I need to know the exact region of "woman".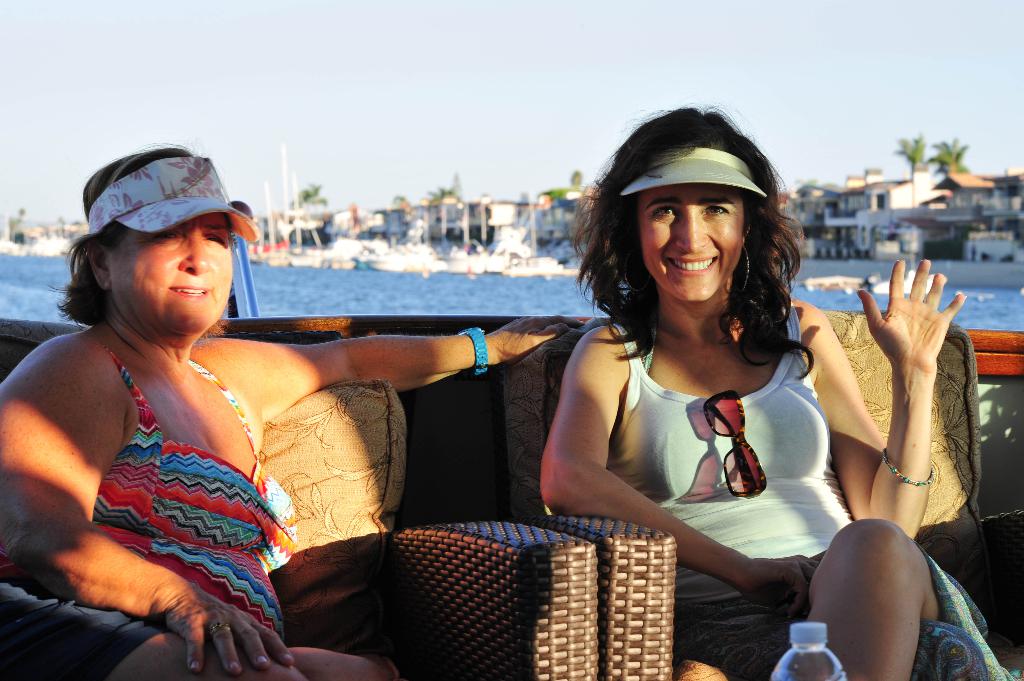
Region: 531:100:967:680.
